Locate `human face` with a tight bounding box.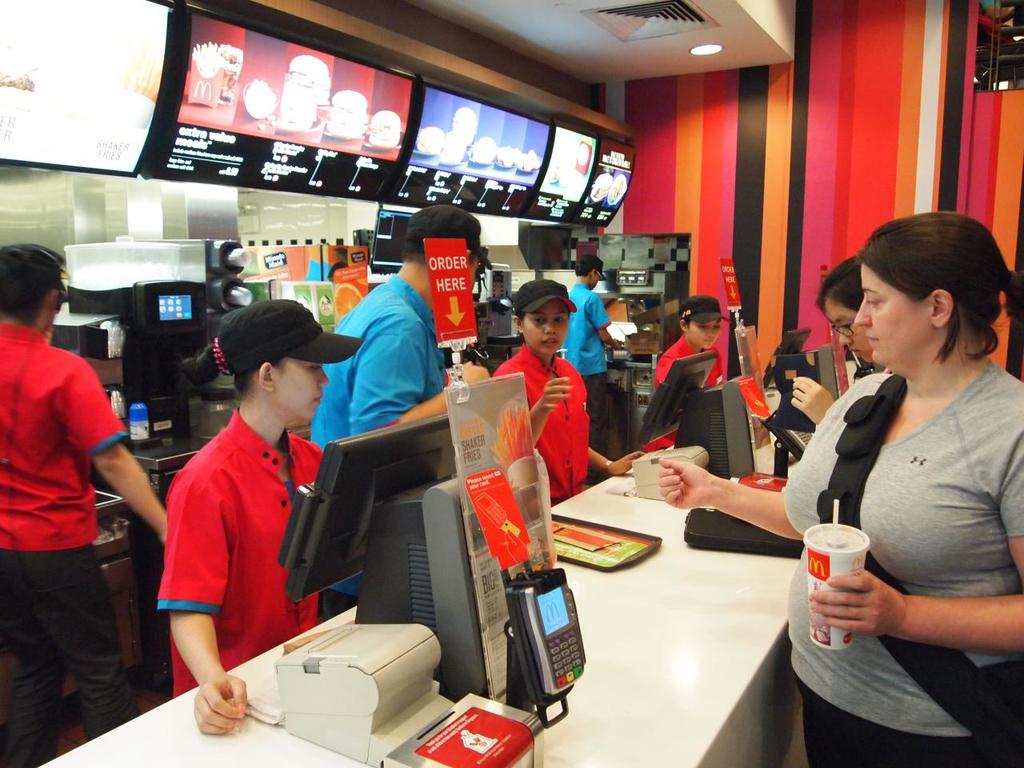
(left=822, top=300, right=874, bottom=364).
